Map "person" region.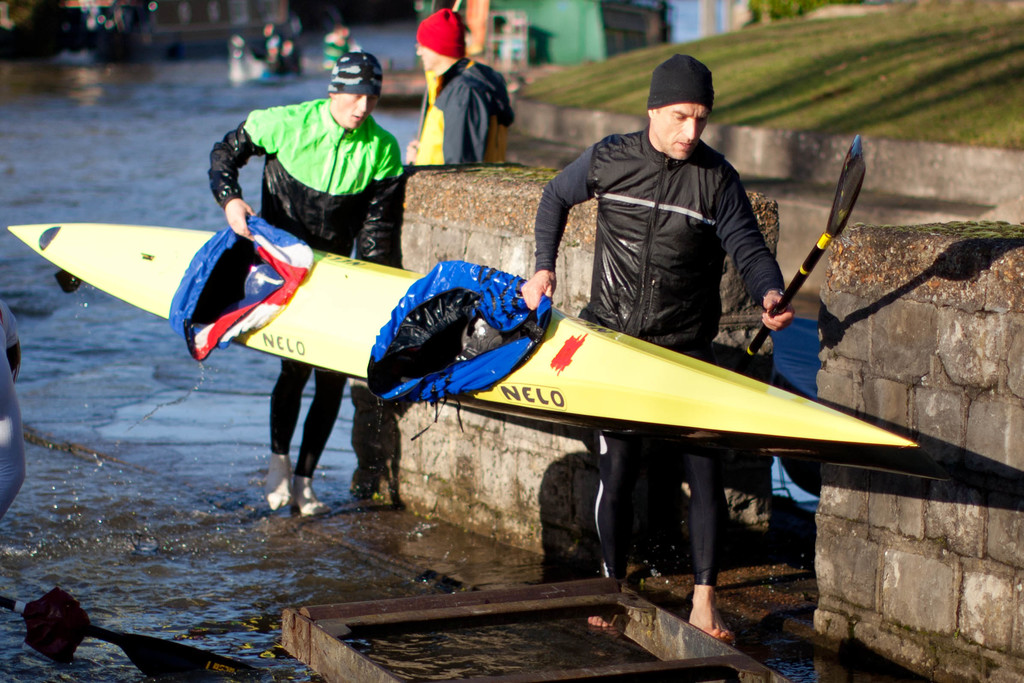
Mapped to 214,53,418,285.
